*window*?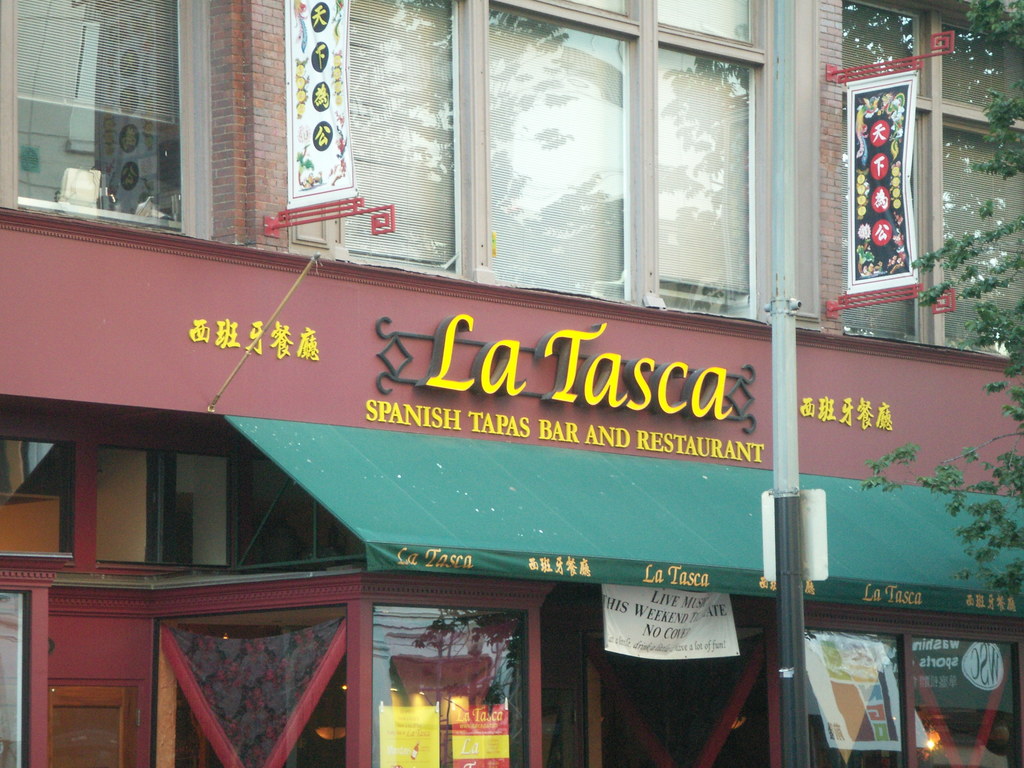
(0, 0, 764, 325)
